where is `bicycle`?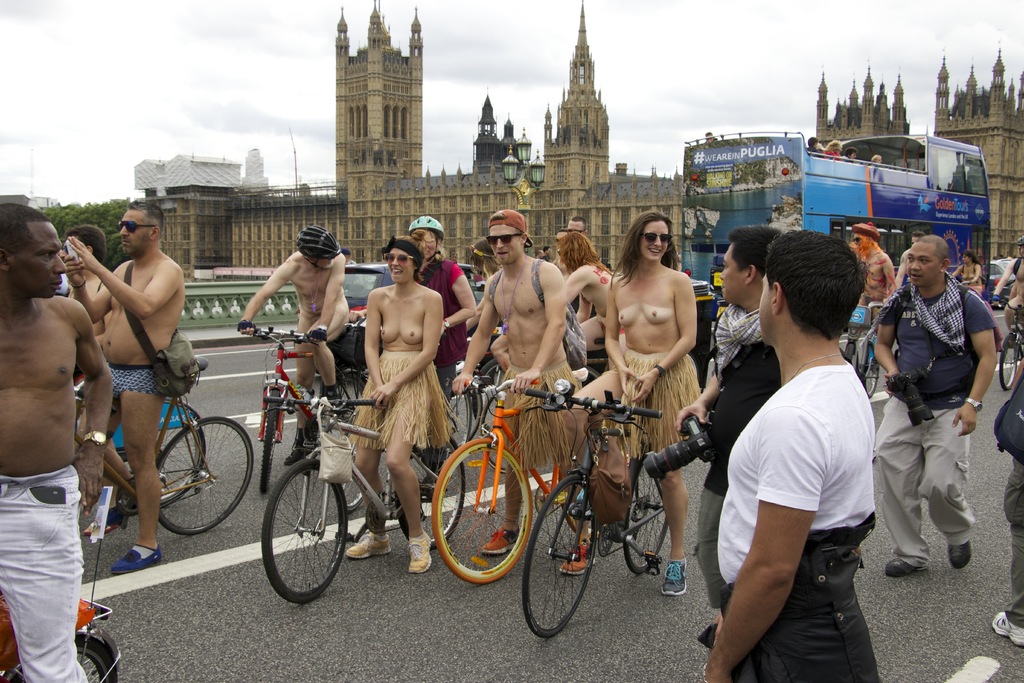
[523, 377, 673, 638].
